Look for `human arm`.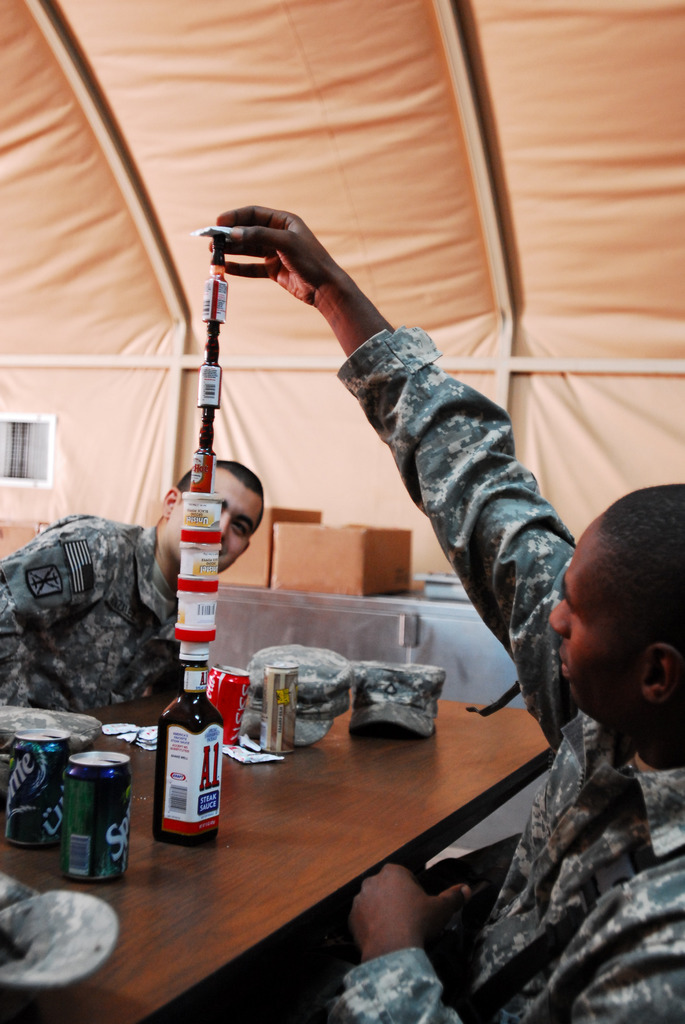
Found: {"x1": 0, "y1": 515, "x2": 122, "y2": 722}.
